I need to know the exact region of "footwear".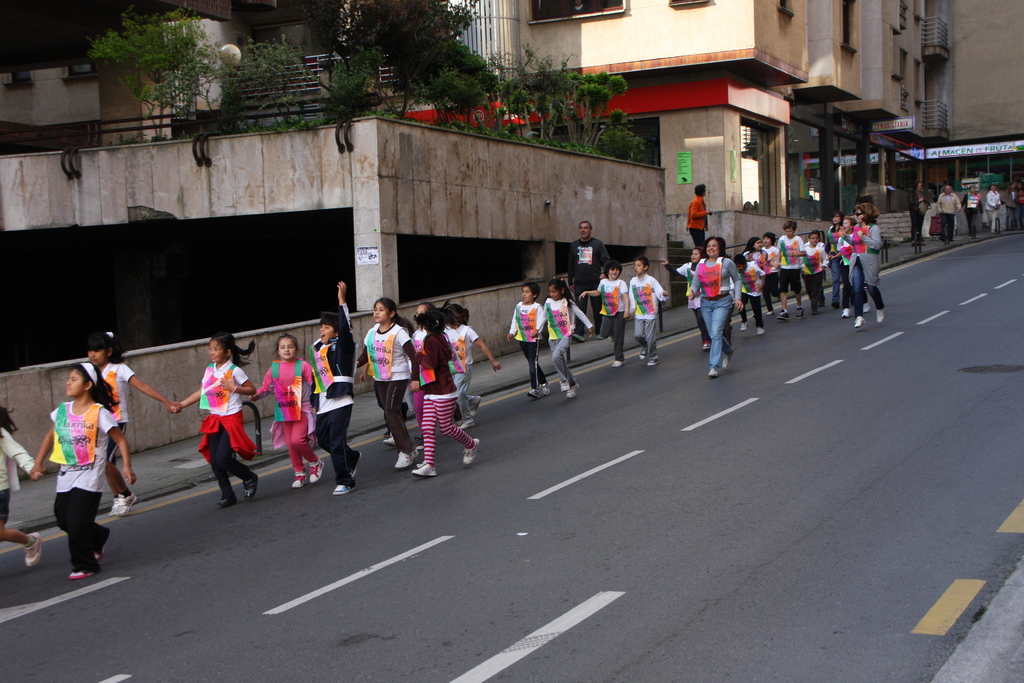
Region: locate(529, 388, 535, 395).
